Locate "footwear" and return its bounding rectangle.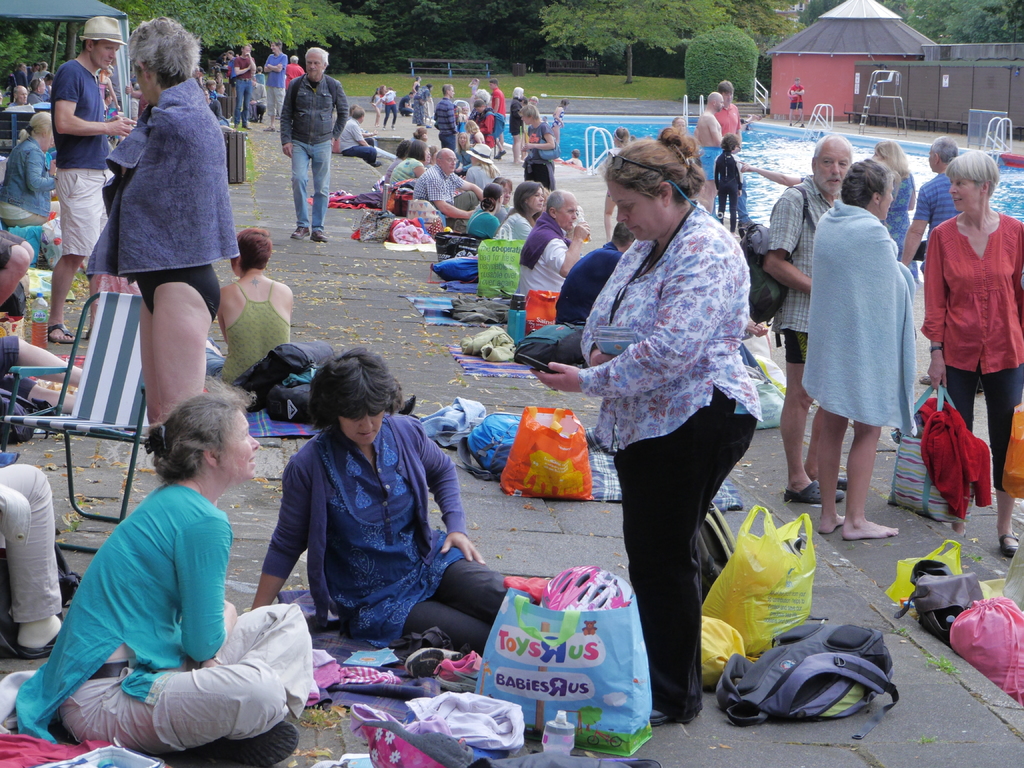
pyautogui.locateOnScreen(46, 323, 75, 346).
